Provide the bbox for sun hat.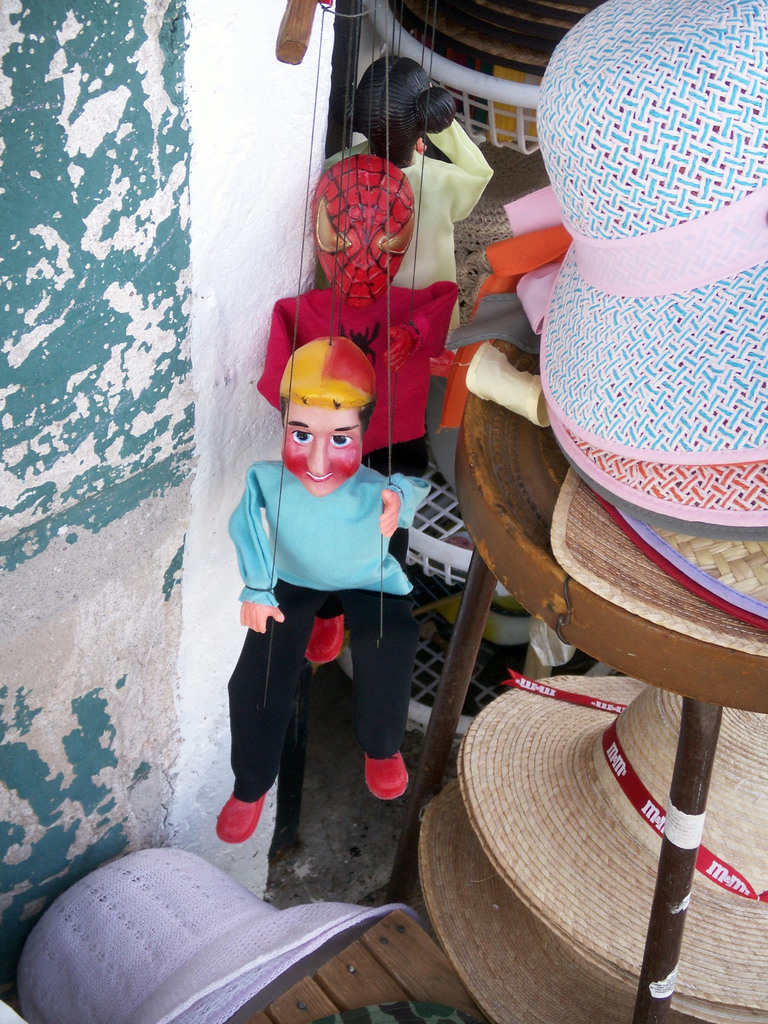
region(9, 840, 426, 1023).
